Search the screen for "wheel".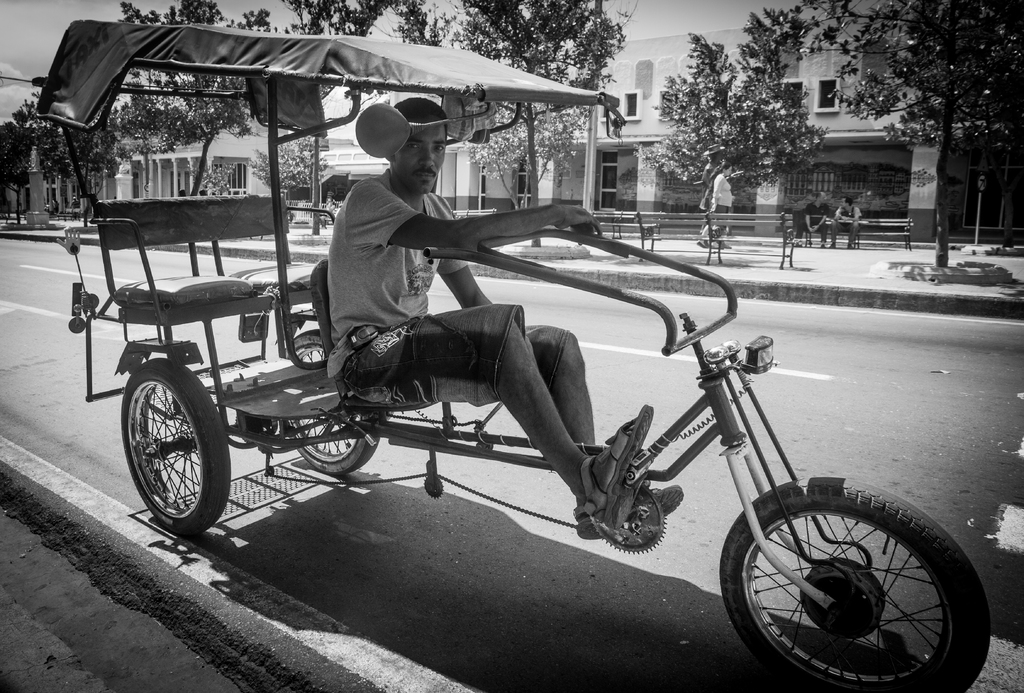
Found at bbox=[278, 325, 380, 477].
